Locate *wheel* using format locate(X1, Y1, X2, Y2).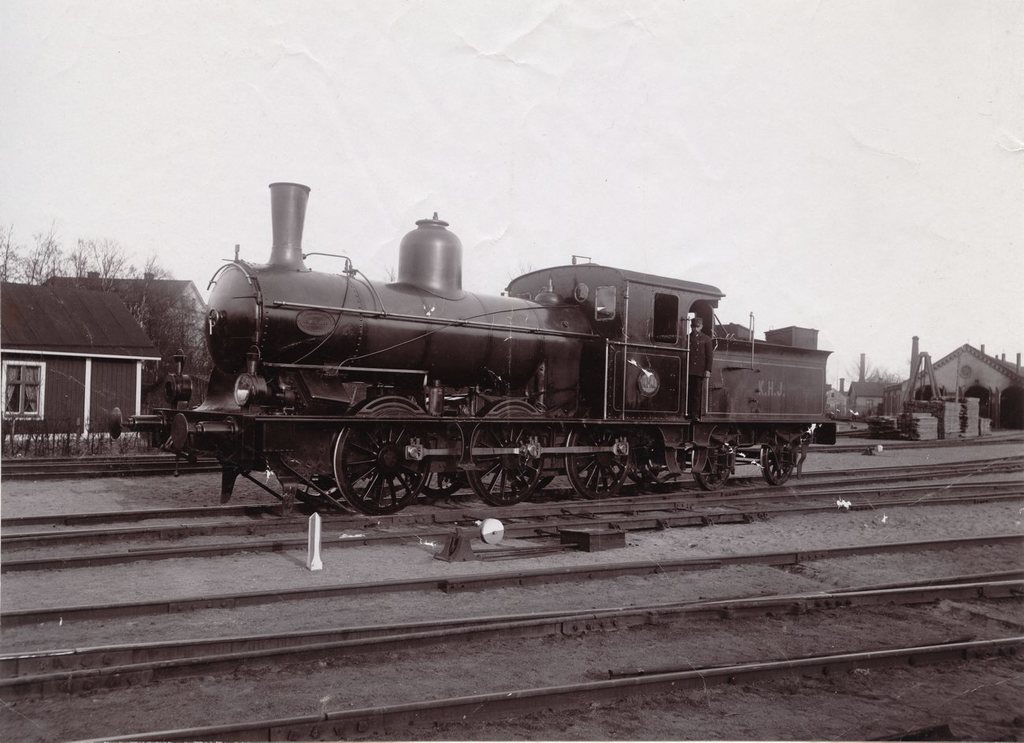
locate(759, 441, 799, 483).
